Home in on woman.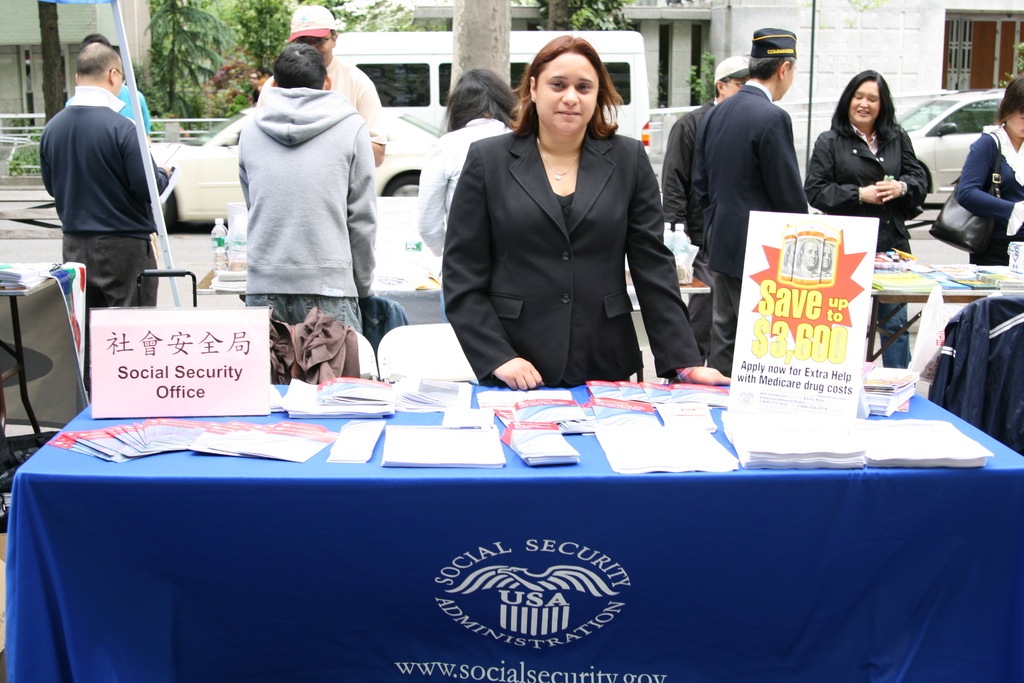
Homed in at <bbox>805, 67, 931, 374</bbox>.
